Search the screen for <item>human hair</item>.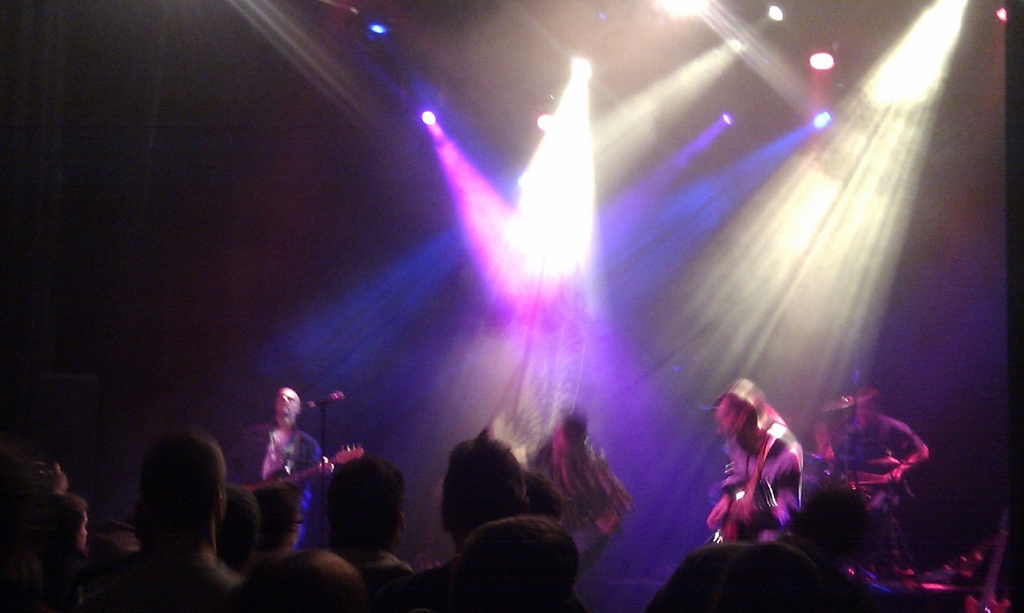
Found at x1=321 y1=453 x2=412 y2=561.
